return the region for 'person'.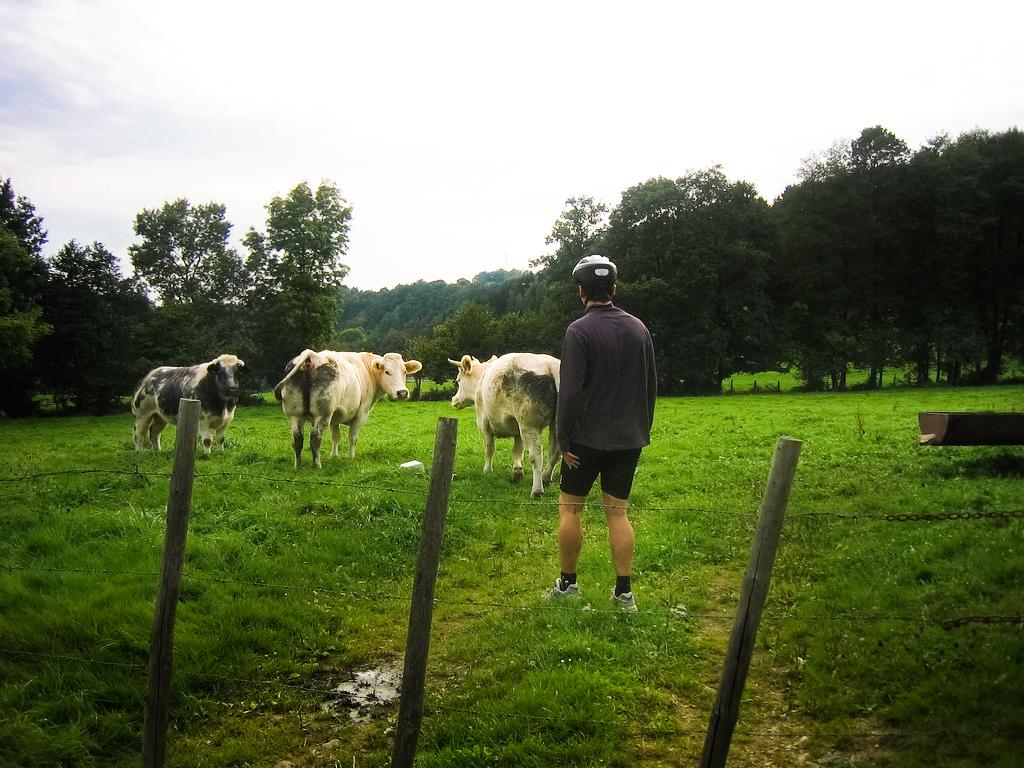
x1=547, y1=247, x2=657, y2=622.
